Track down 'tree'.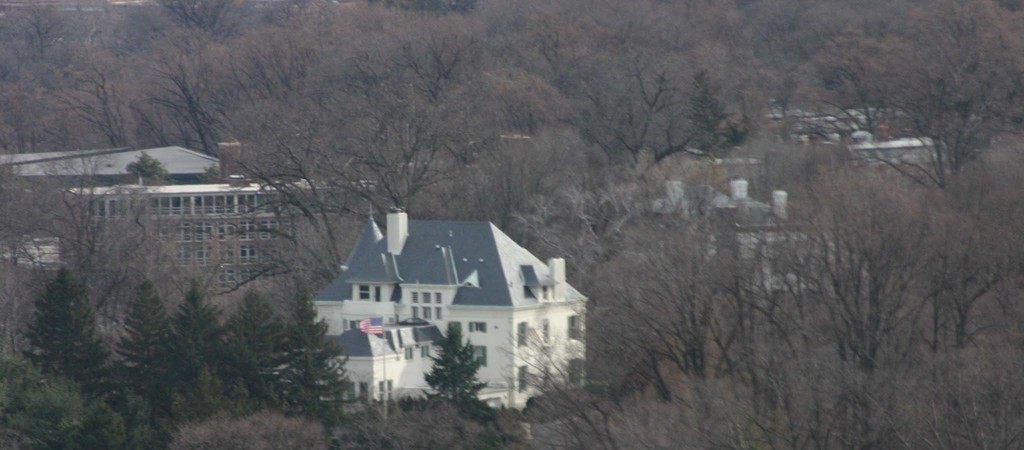
Tracked to [x1=26, y1=268, x2=109, y2=392].
